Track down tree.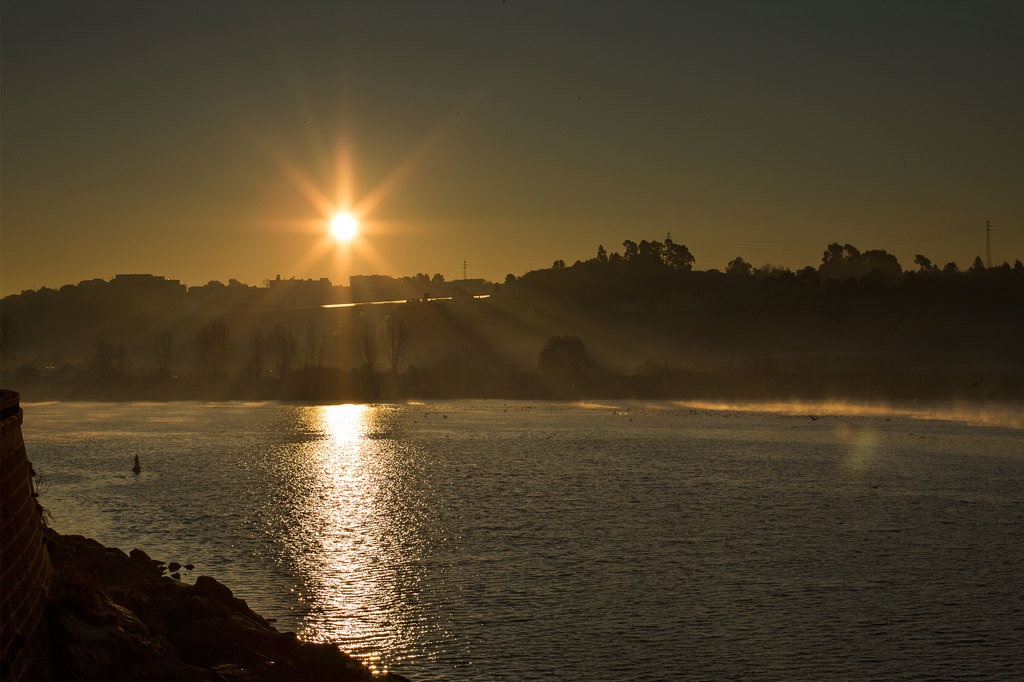
Tracked to {"x1": 538, "y1": 332, "x2": 587, "y2": 380}.
